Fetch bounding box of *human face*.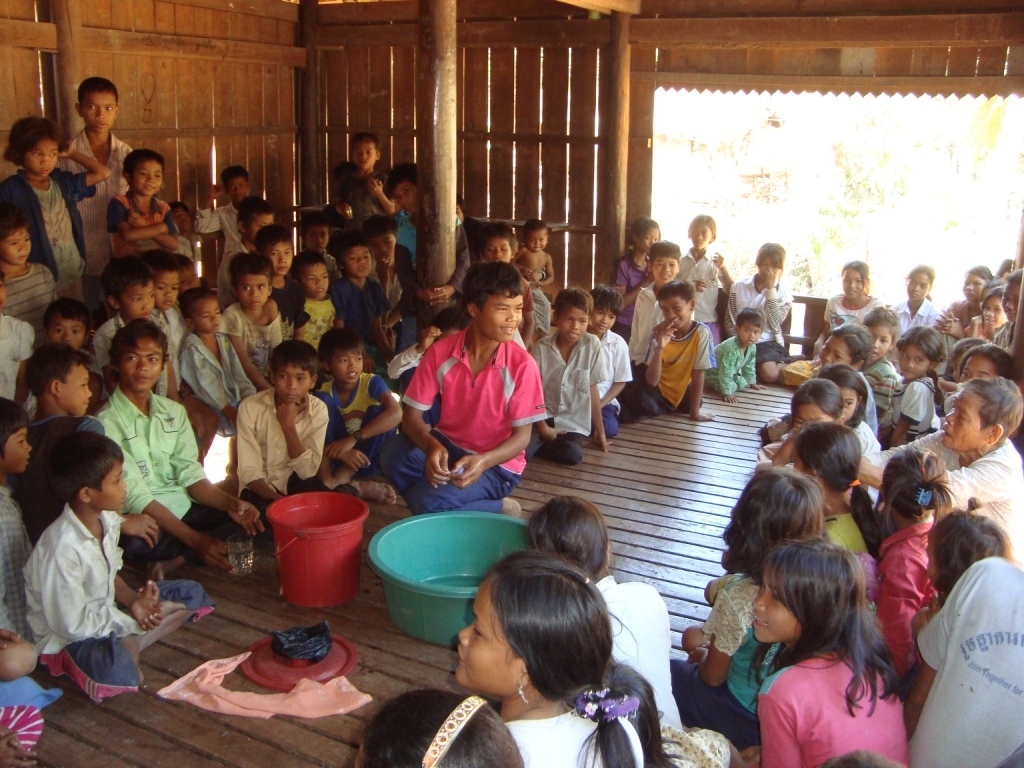
Bbox: x1=356, y1=142, x2=375, y2=168.
